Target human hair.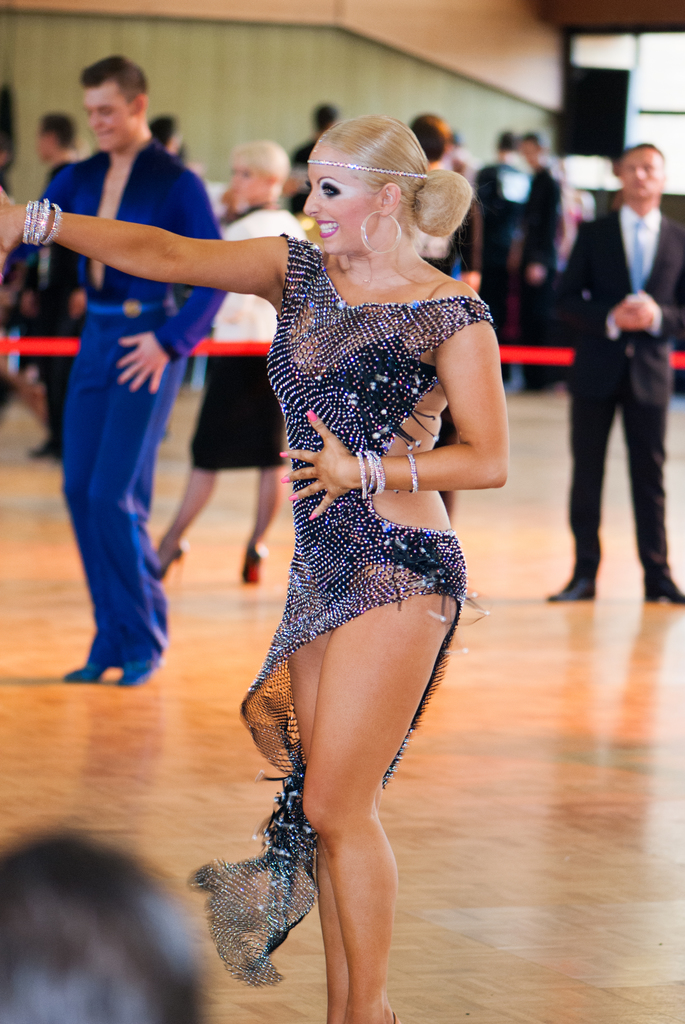
Target region: 315/103/338/131.
